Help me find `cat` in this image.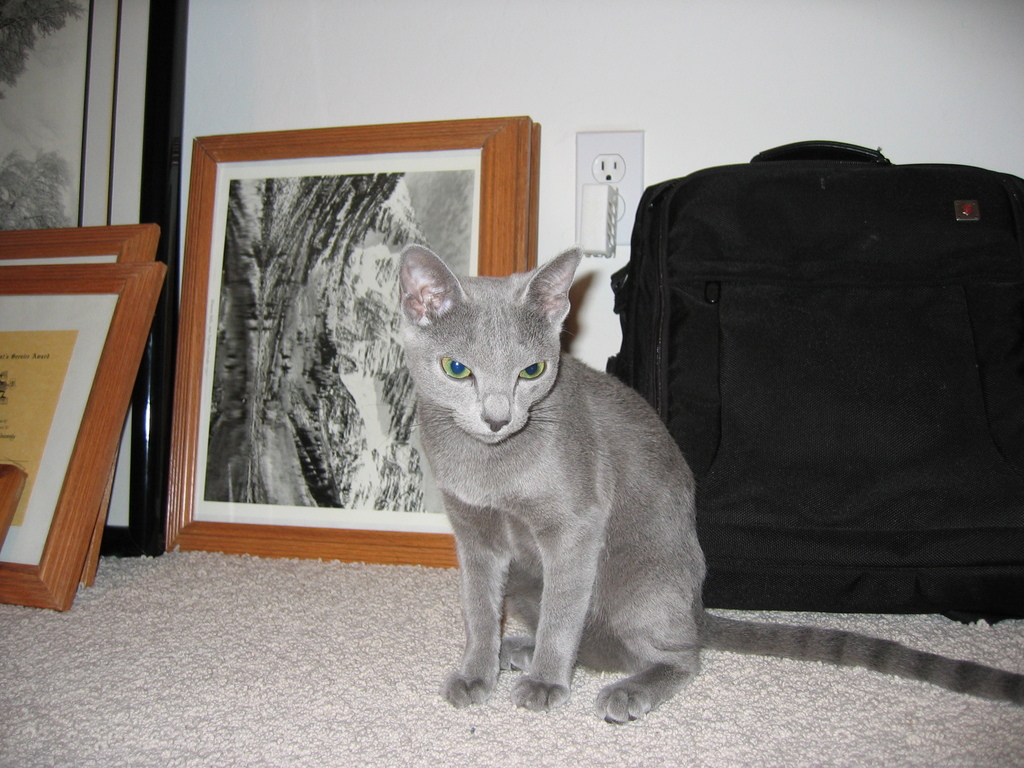
Found it: 396,238,712,726.
